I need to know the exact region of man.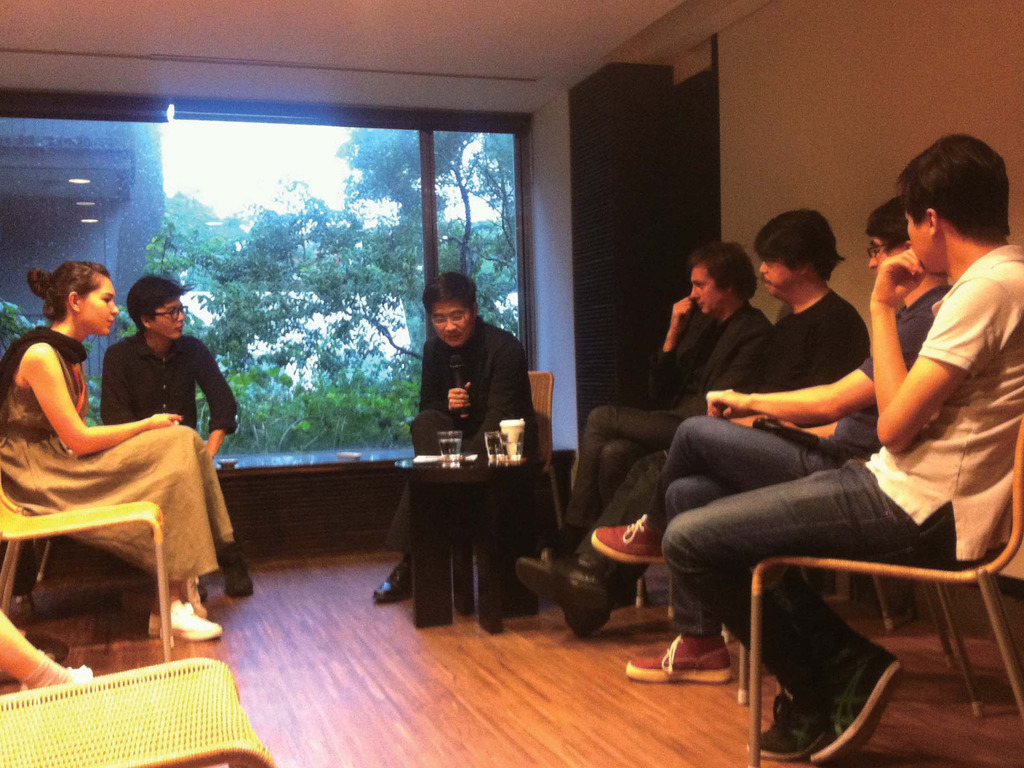
Region: bbox(588, 197, 955, 673).
